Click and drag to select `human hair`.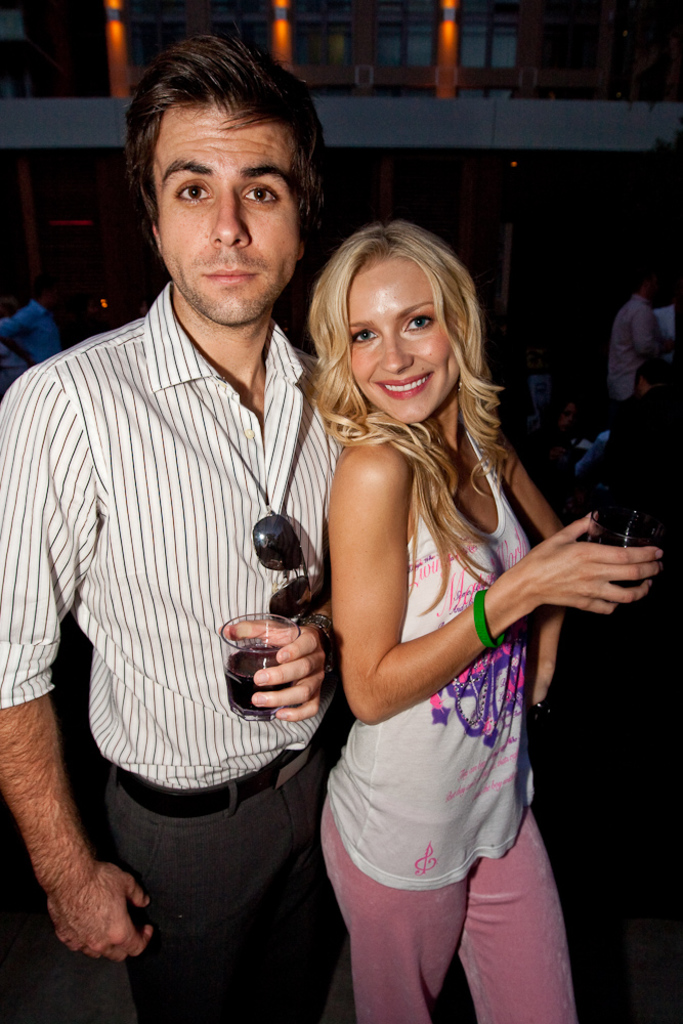
Selection: 629,264,656,298.
